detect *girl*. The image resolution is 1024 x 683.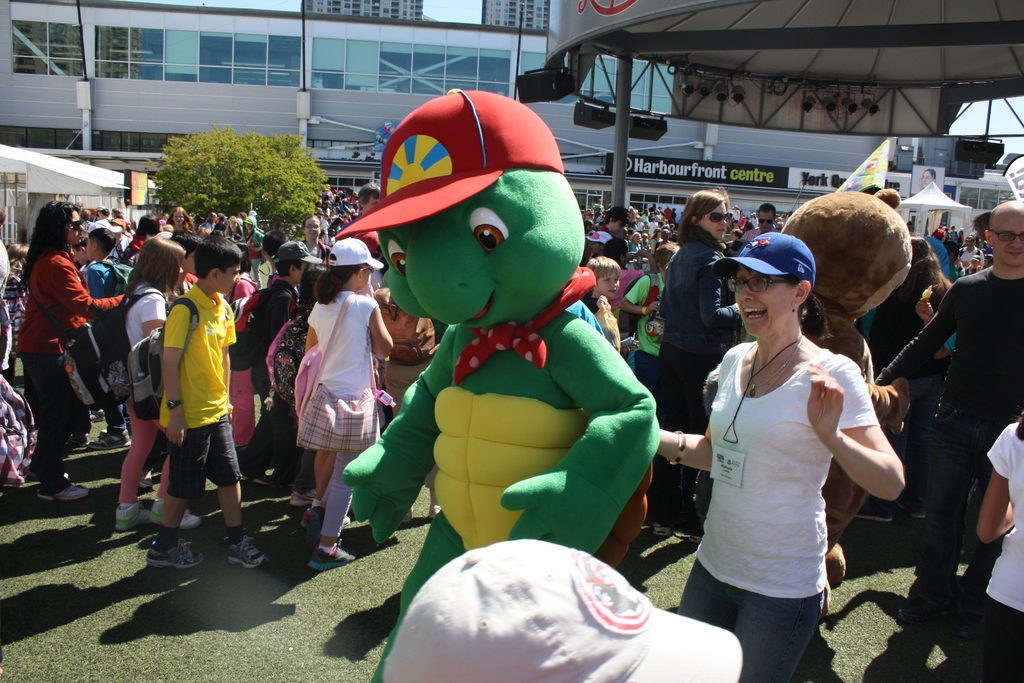
locate(642, 233, 652, 248).
